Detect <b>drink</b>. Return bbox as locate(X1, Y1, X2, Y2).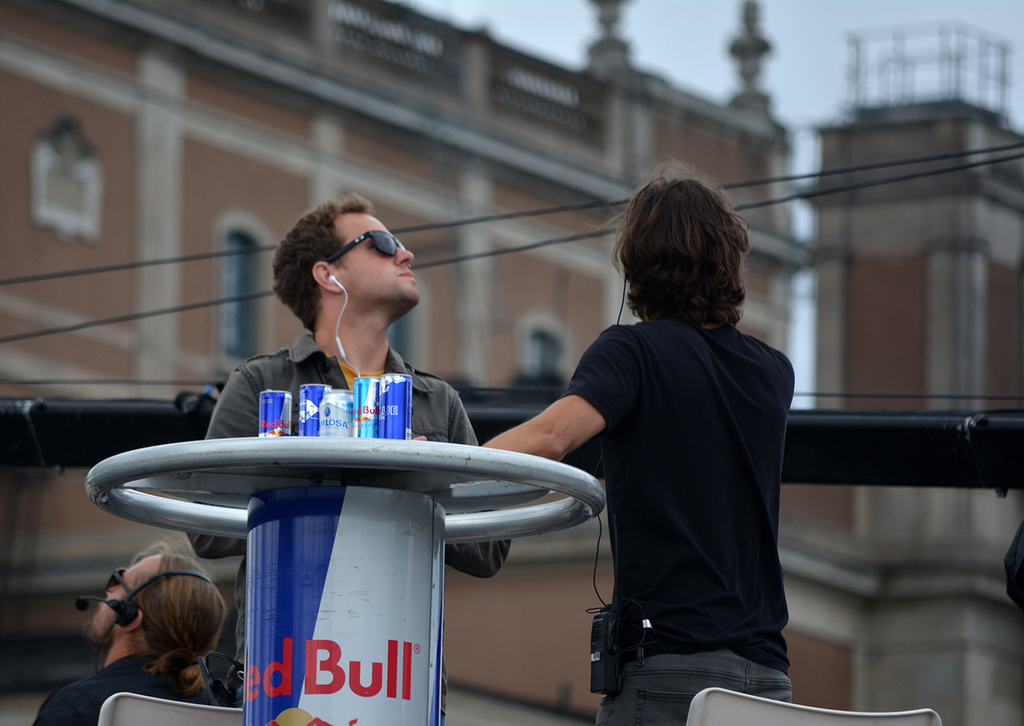
locate(255, 385, 292, 439).
